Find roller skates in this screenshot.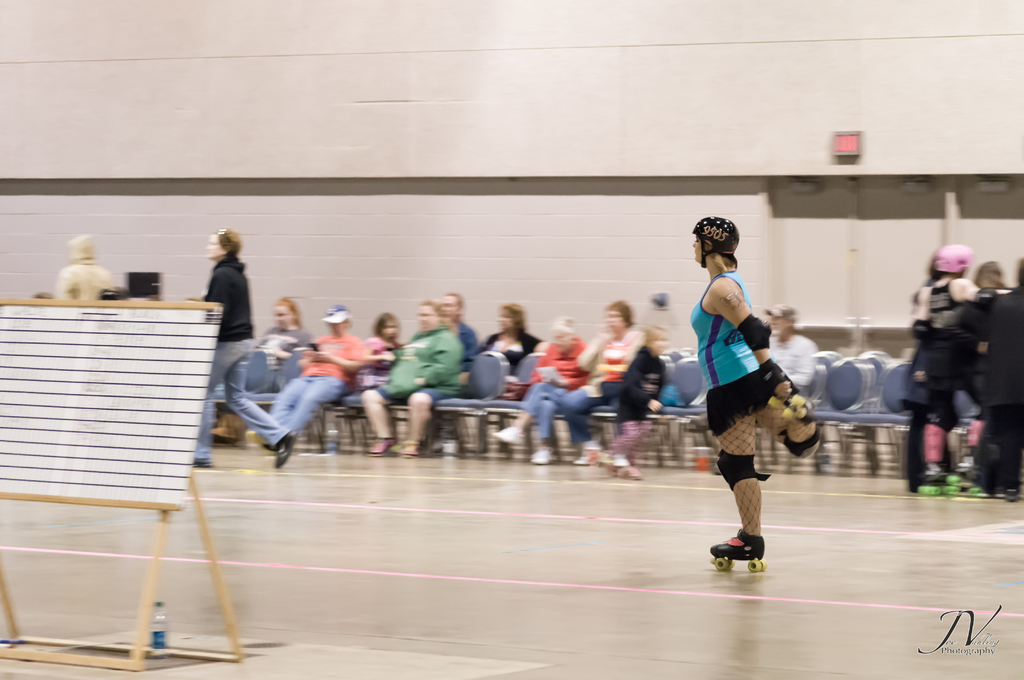
The bounding box for roller skates is 954:476:979:500.
